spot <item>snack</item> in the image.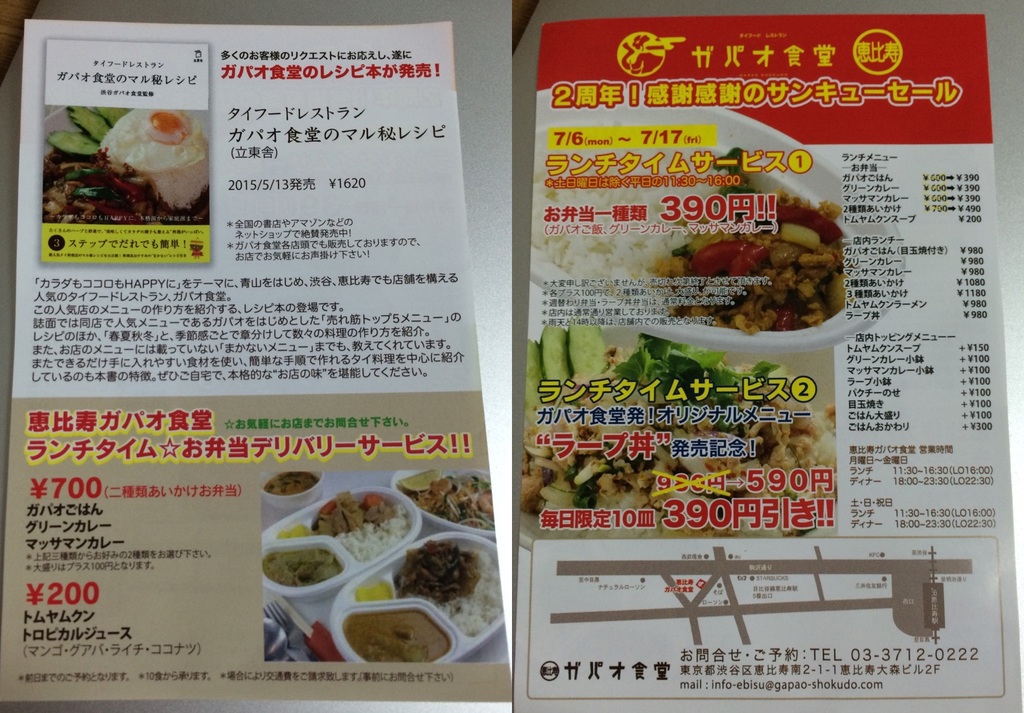
<item>snack</item> found at 253 473 506 666.
